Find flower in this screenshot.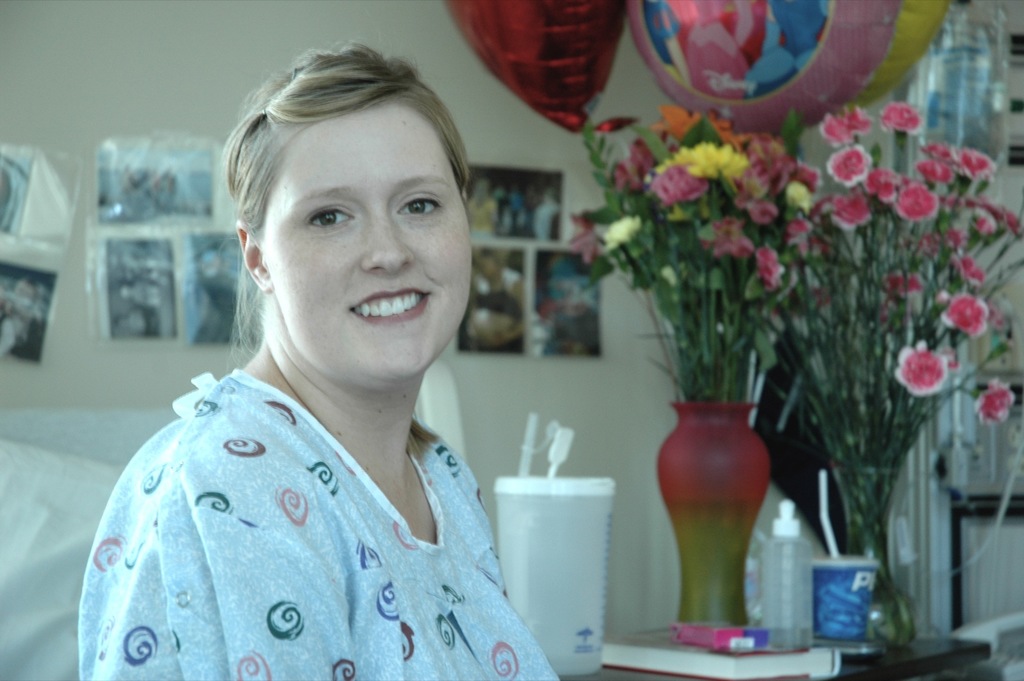
The bounding box for flower is bbox=(824, 115, 860, 140).
